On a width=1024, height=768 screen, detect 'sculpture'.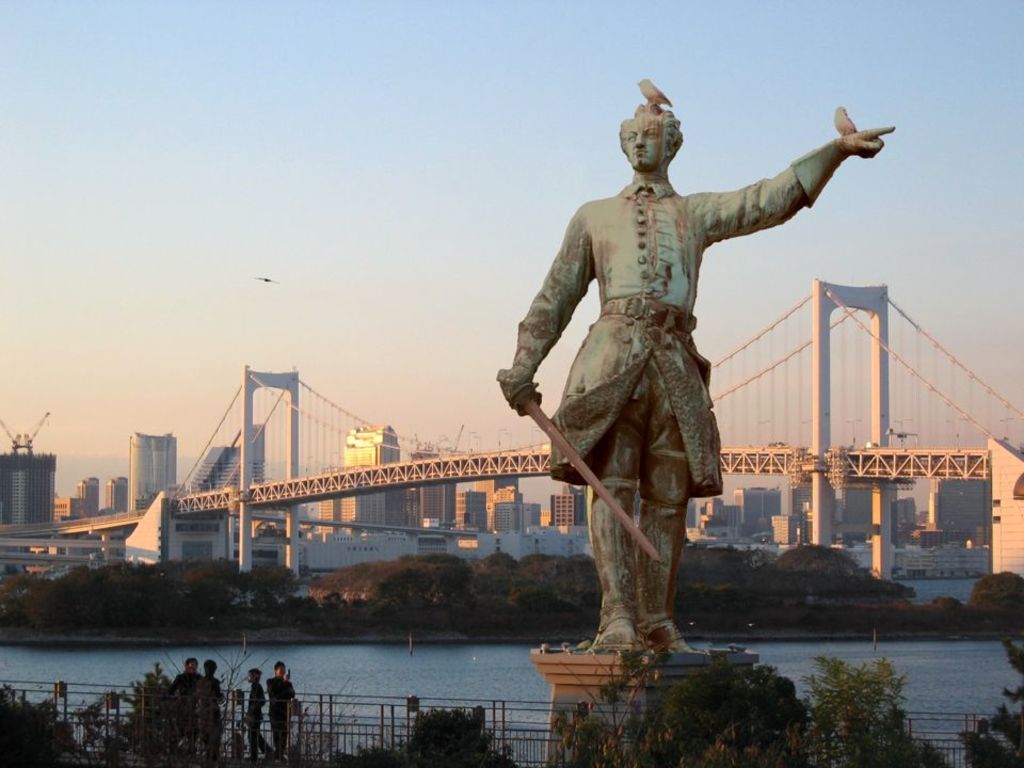
[left=487, top=63, right=903, bottom=675].
